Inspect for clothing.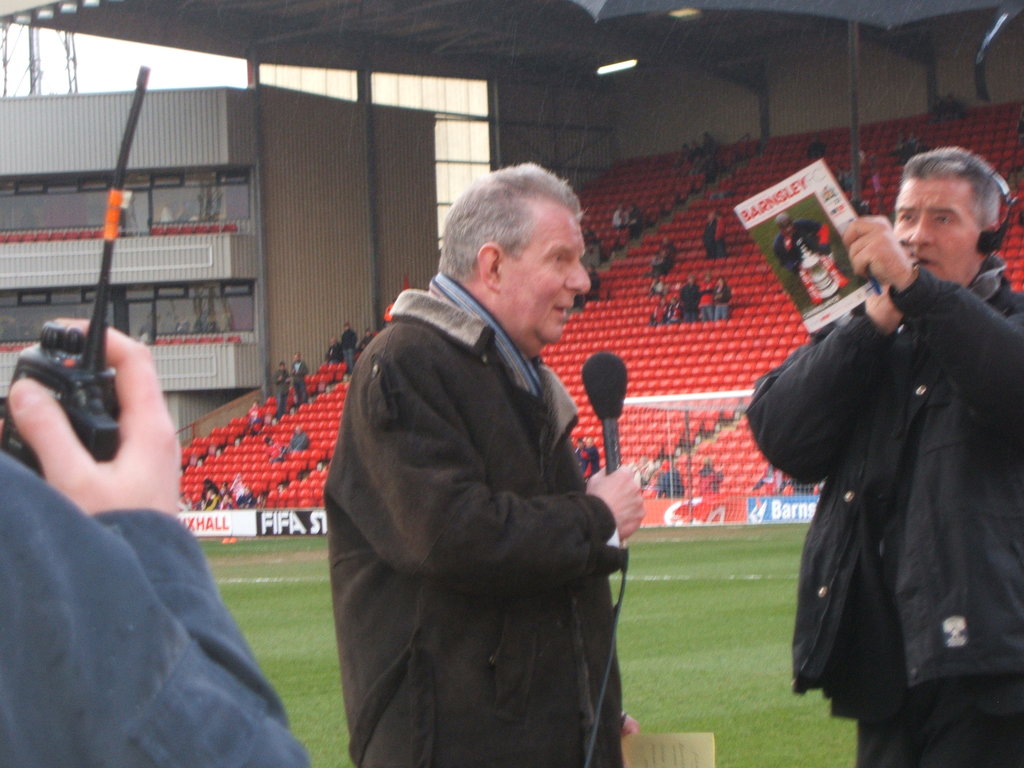
Inspection: <region>327, 291, 628, 767</region>.
